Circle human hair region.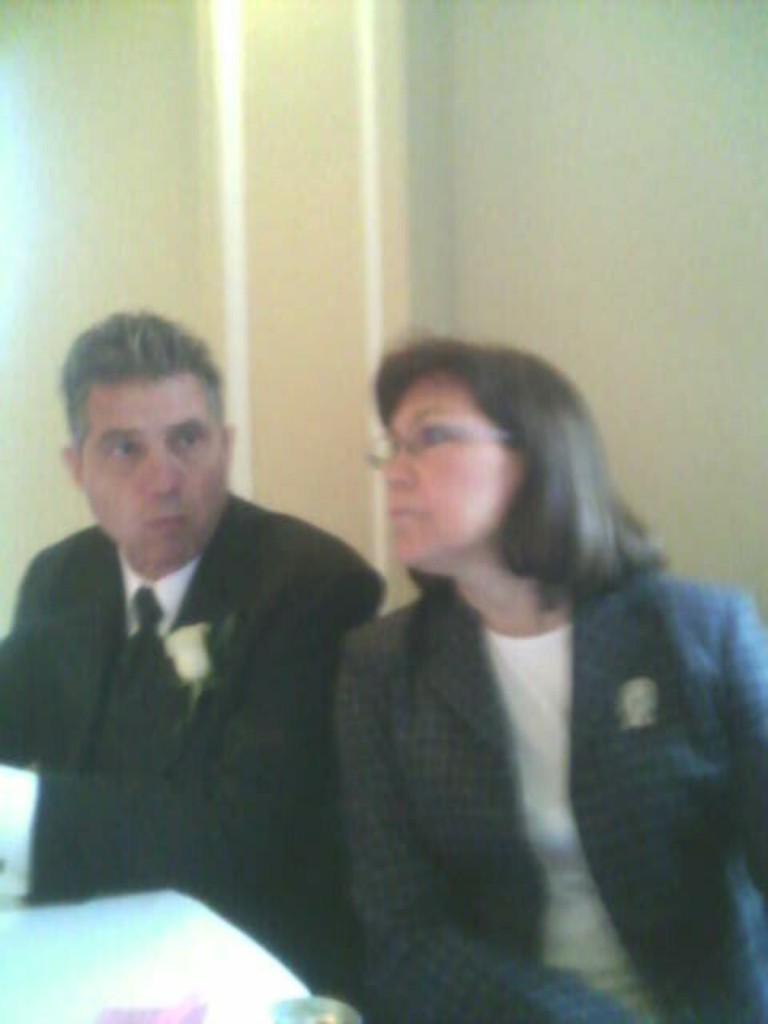
Region: bbox=(362, 325, 664, 629).
